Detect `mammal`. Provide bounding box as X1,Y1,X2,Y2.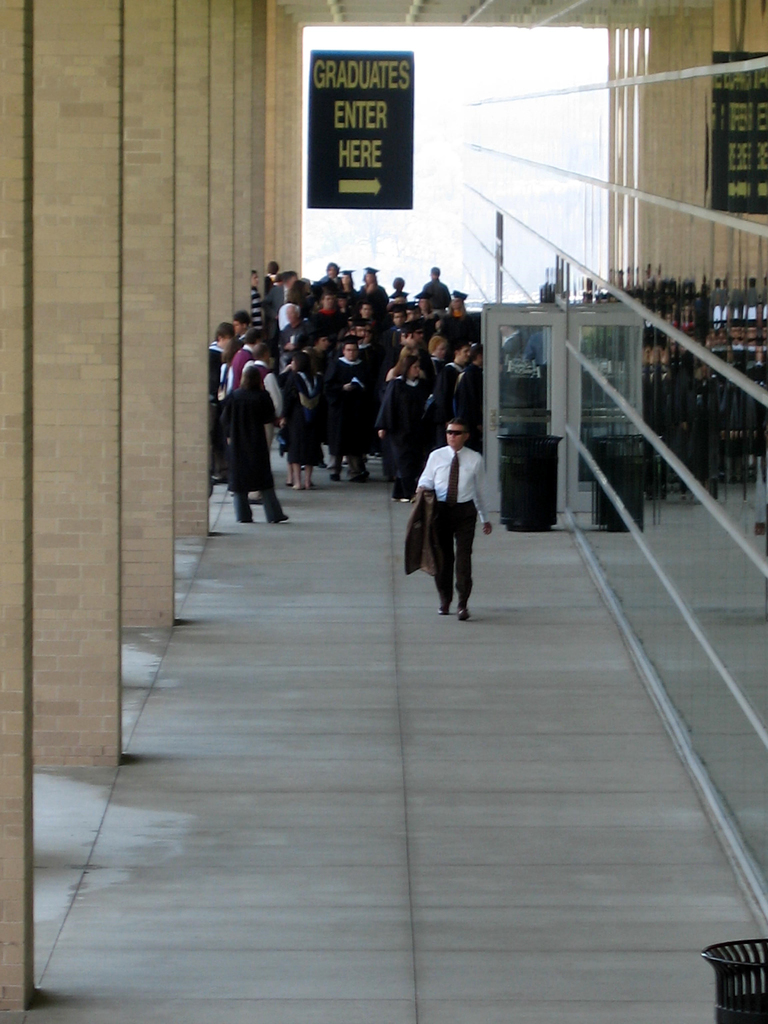
520,323,548,404.
